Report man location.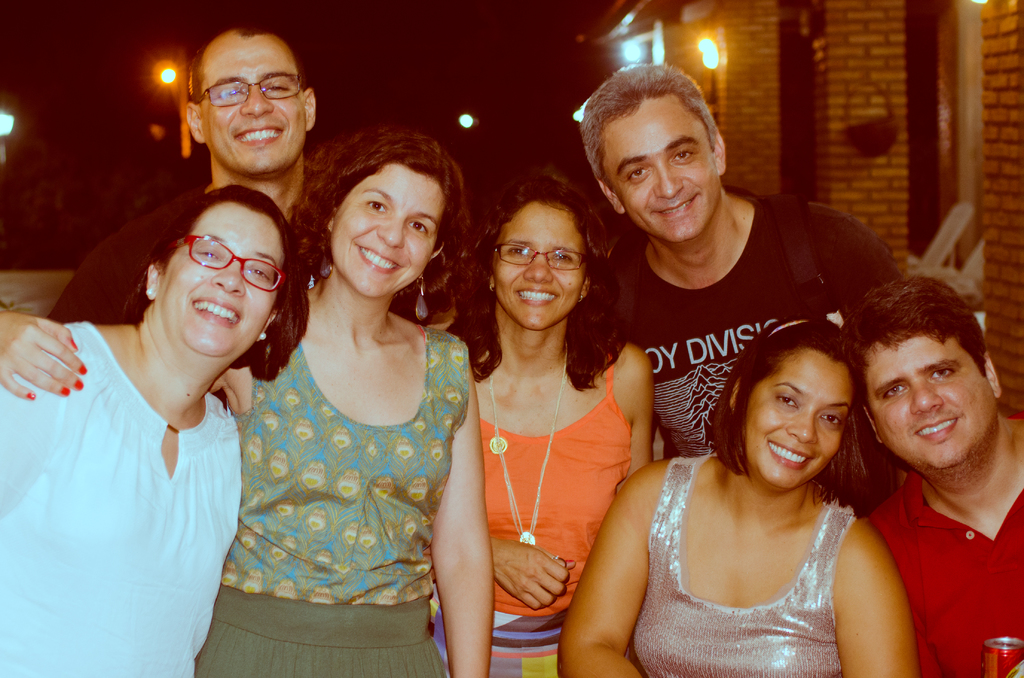
Report: (left=42, top=18, right=461, bottom=412).
